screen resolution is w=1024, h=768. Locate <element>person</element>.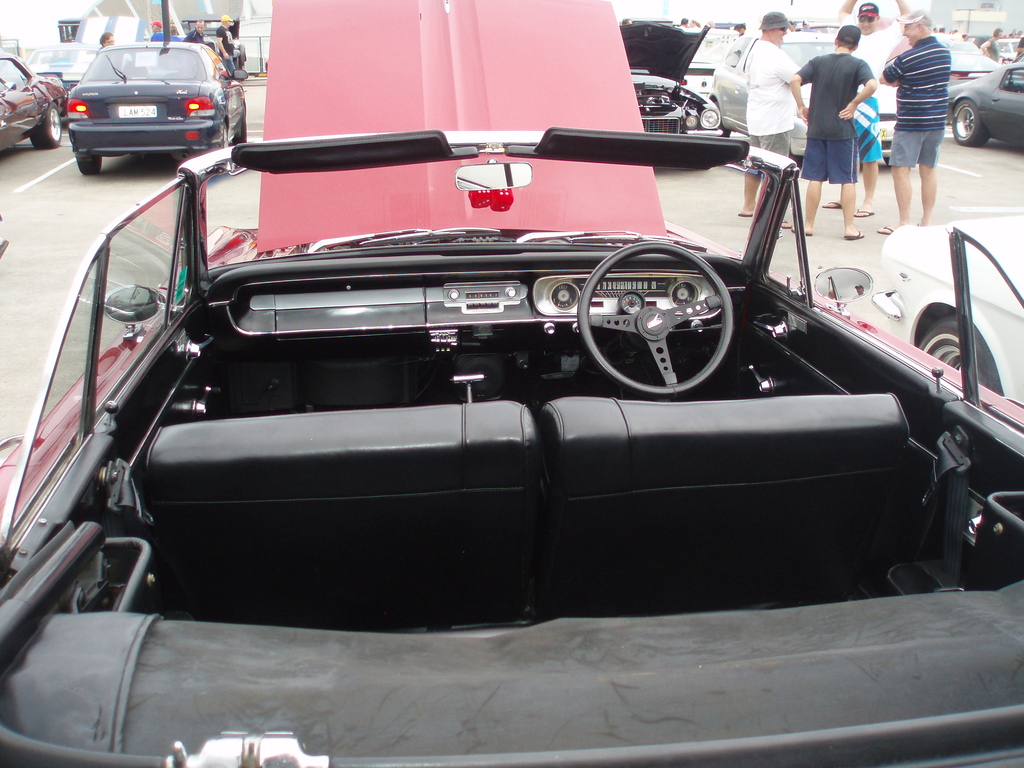
835 0 909 218.
